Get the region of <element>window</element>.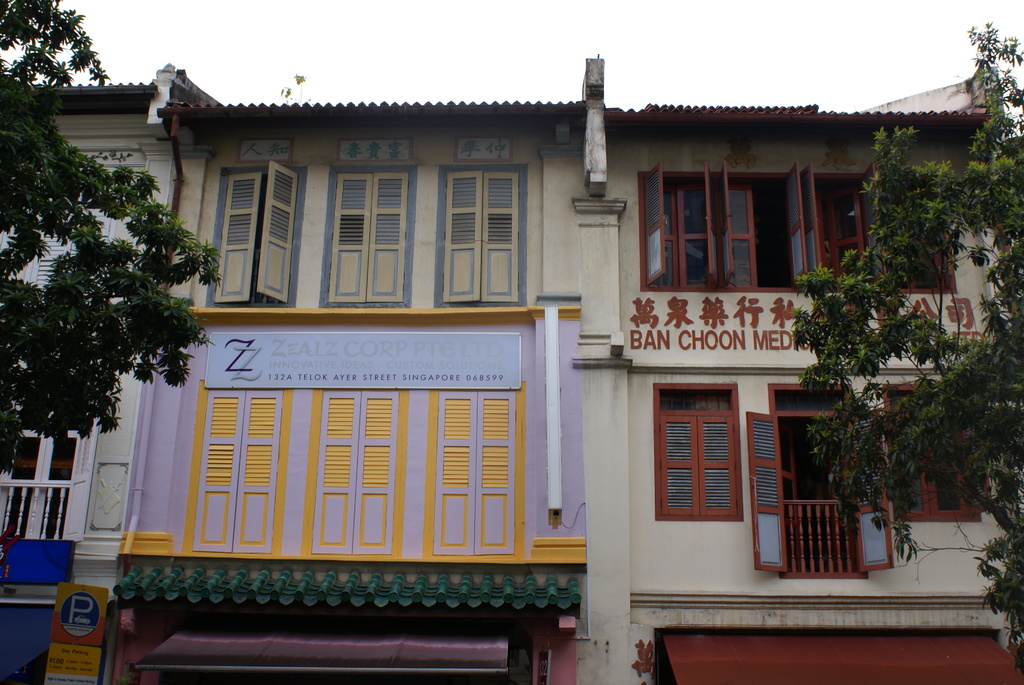
319,162,419,312.
